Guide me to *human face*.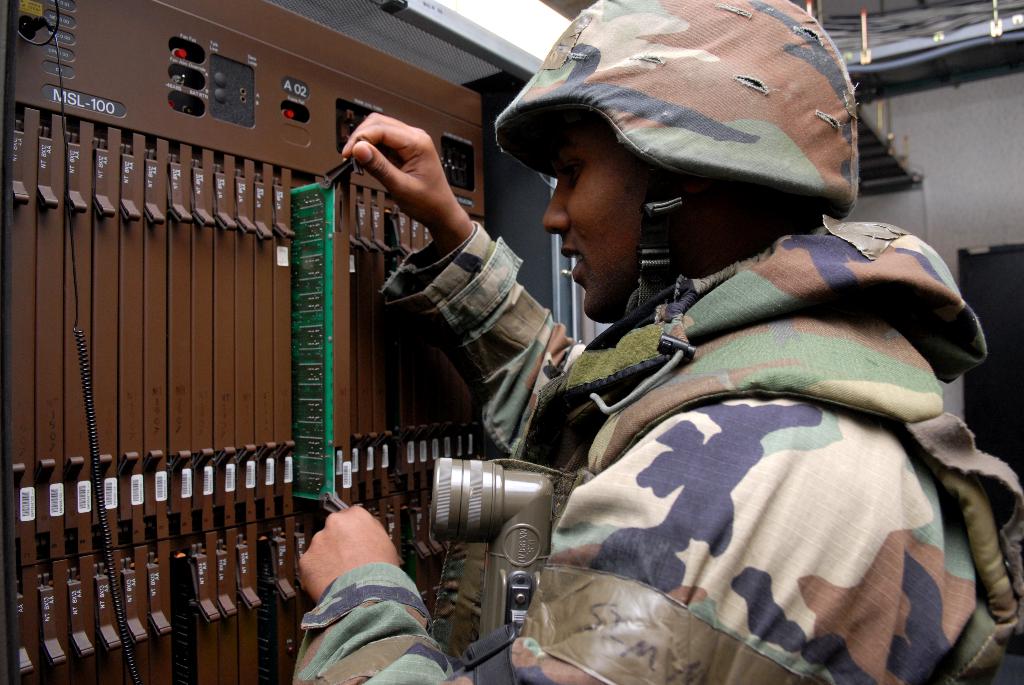
Guidance: x1=538 y1=106 x2=729 y2=316.
